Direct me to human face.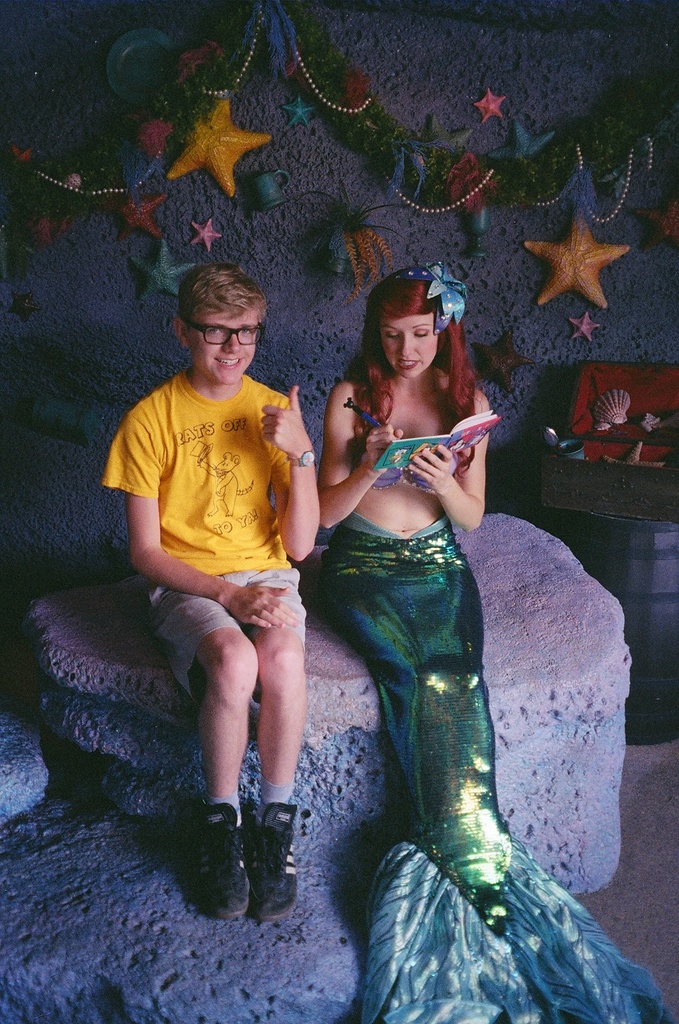
Direction: (x1=180, y1=298, x2=255, y2=394).
